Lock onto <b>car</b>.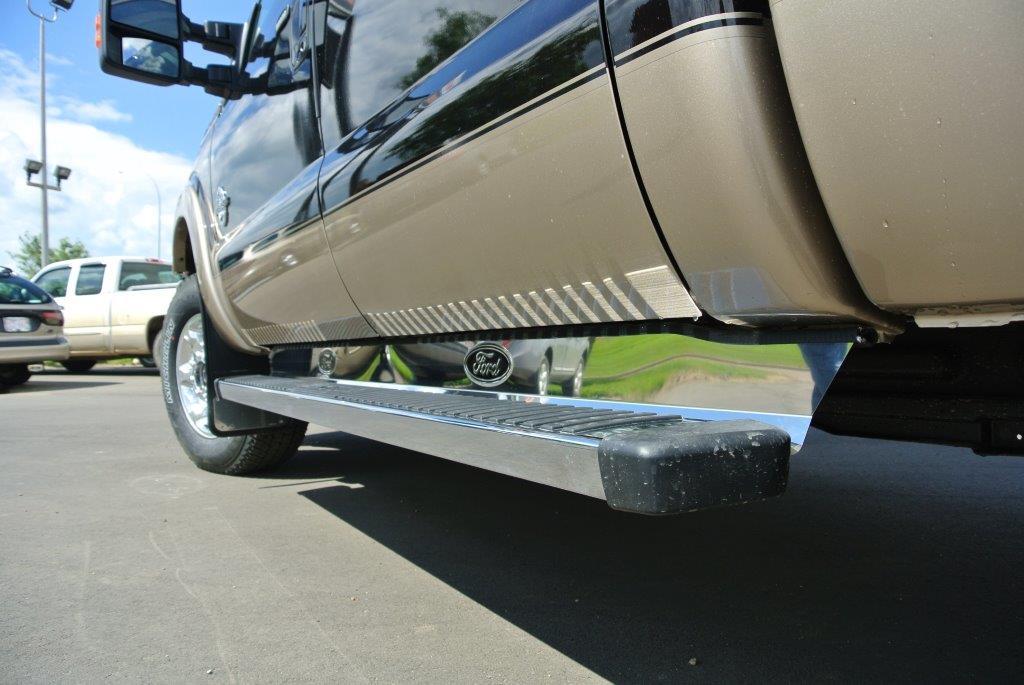
Locked: x1=93, y1=0, x2=1023, y2=526.
